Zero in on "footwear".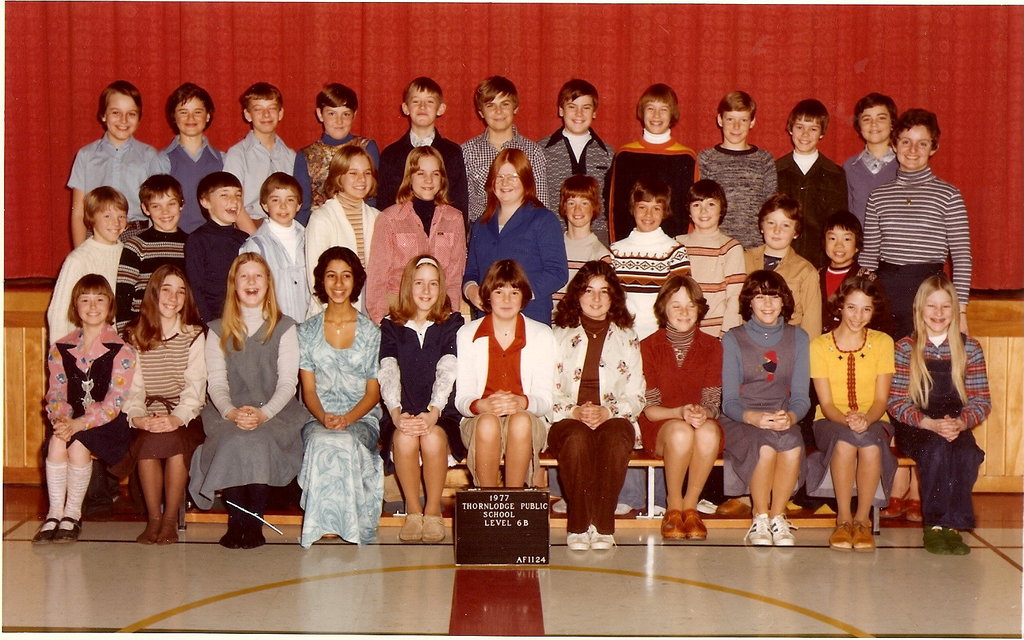
Zeroed in: x1=856, y1=519, x2=883, y2=554.
